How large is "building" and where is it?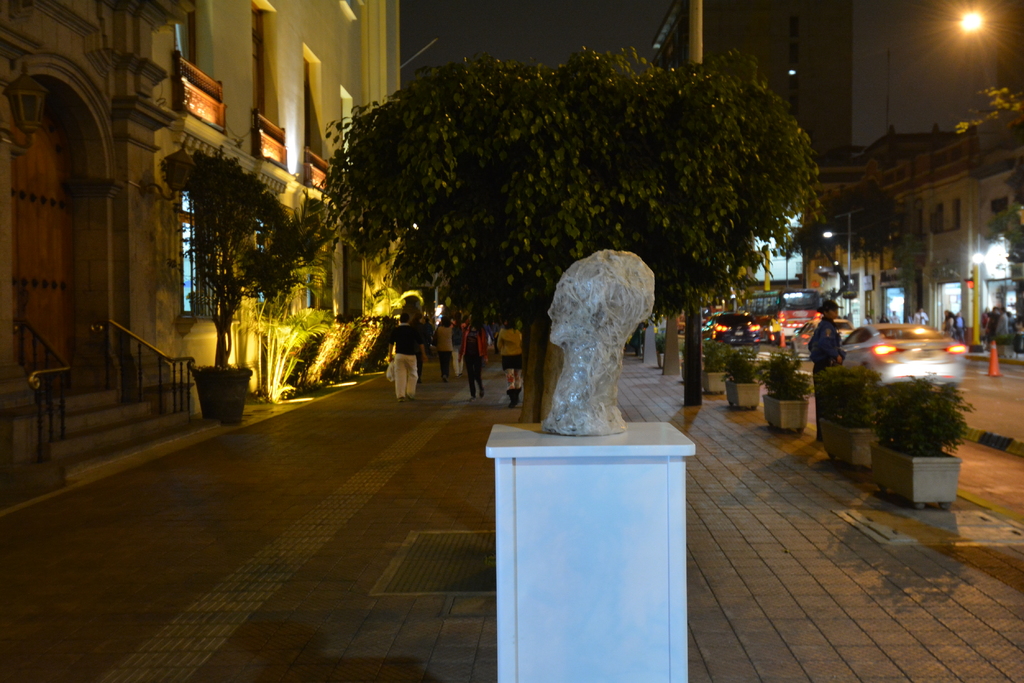
Bounding box: {"x1": 3, "y1": 0, "x2": 408, "y2": 518}.
